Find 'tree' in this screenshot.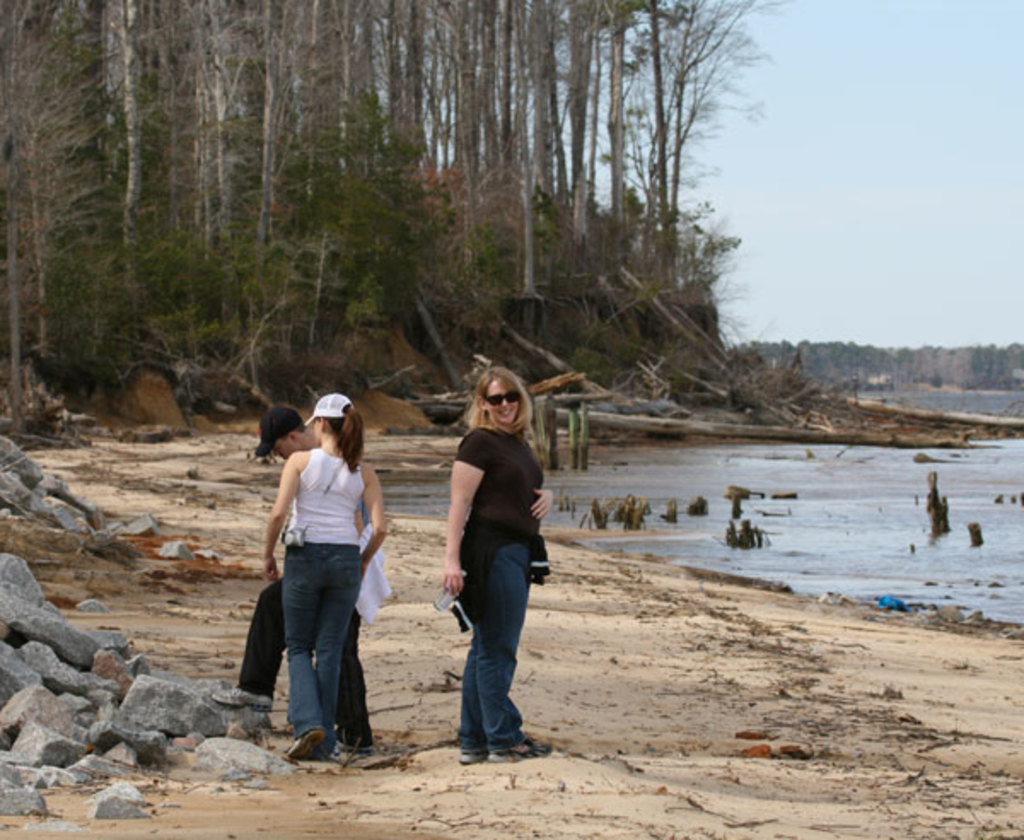
The bounding box for 'tree' is [0, 0, 775, 429].
